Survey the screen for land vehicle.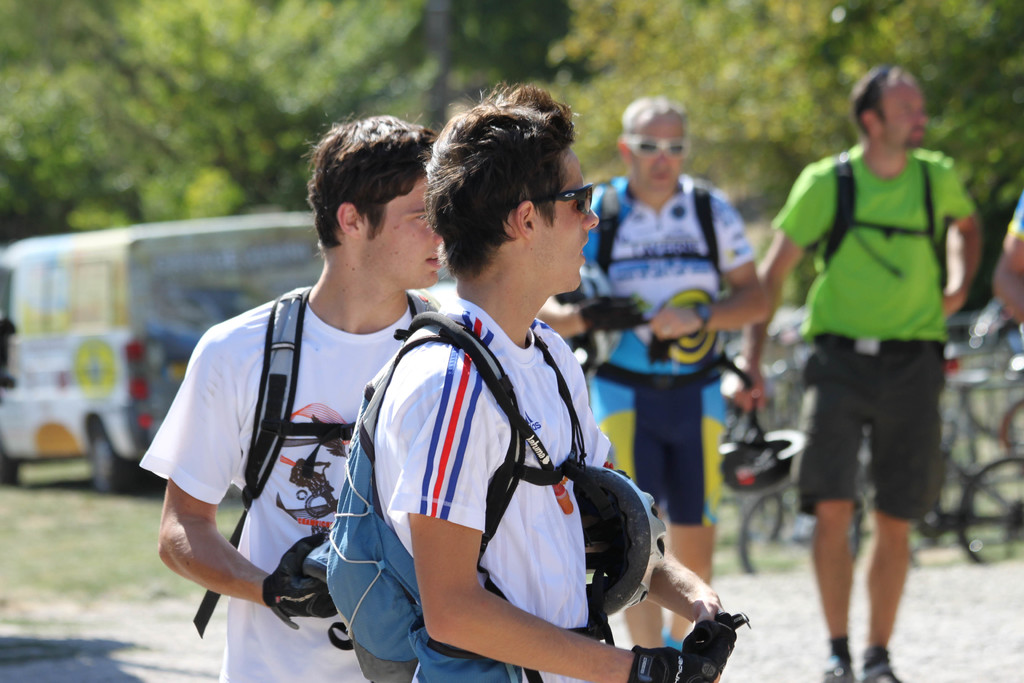
Survey found: bbox=[0, 213, 319, 491].
